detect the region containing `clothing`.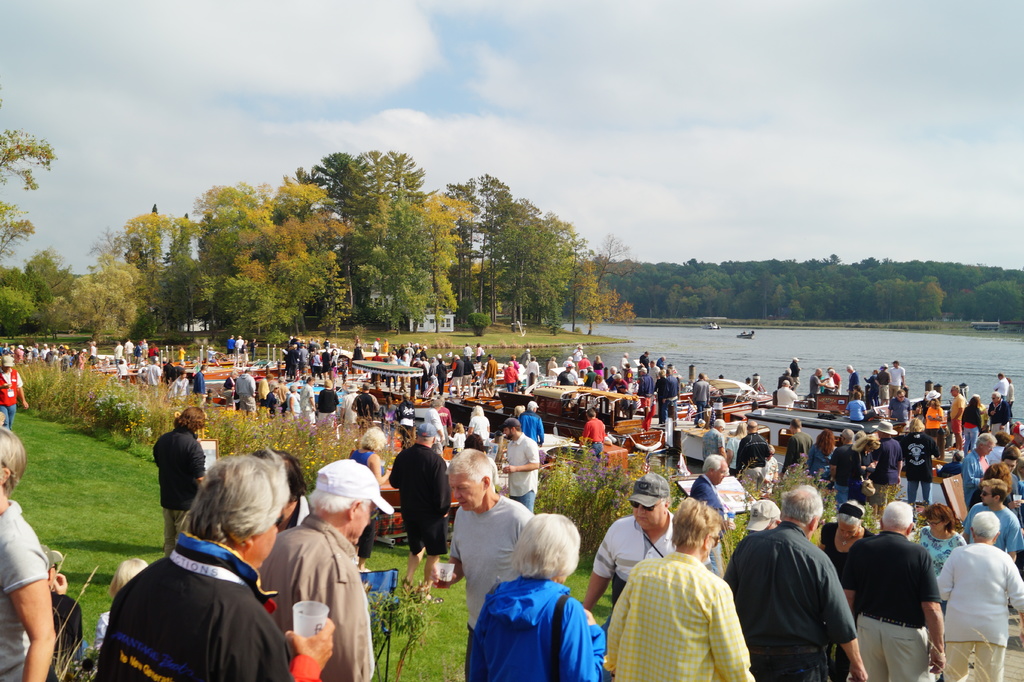
crop(572, 344, 584, 357).
